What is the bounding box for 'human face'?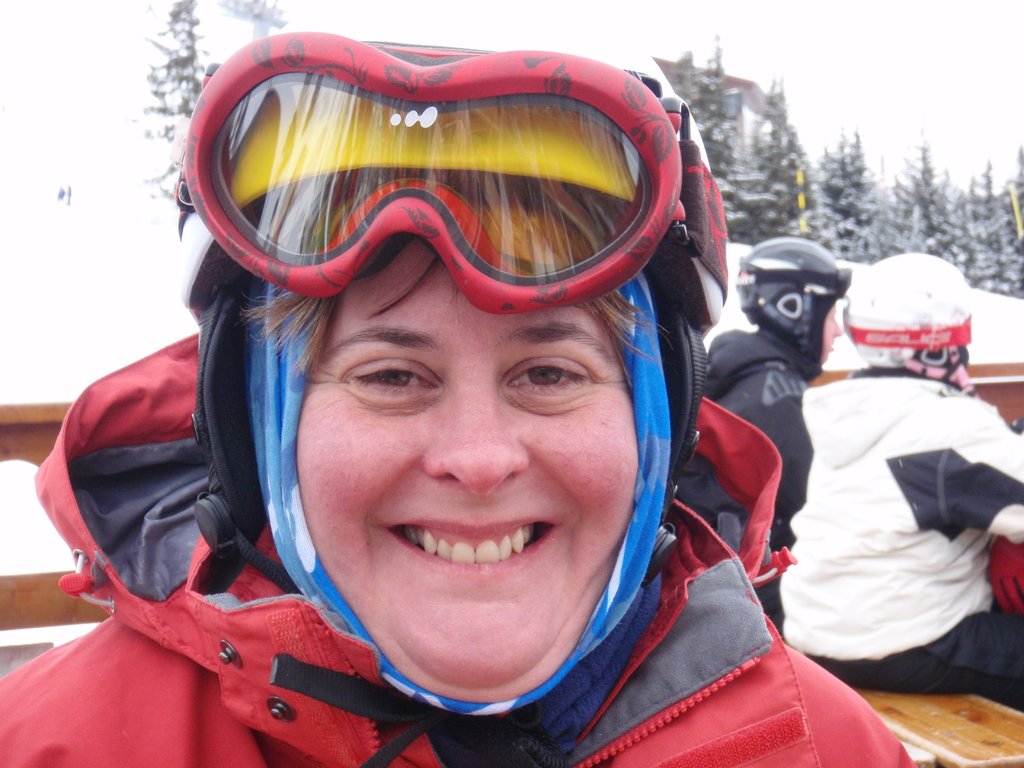
bbox=(300, 233, 636, 701).
